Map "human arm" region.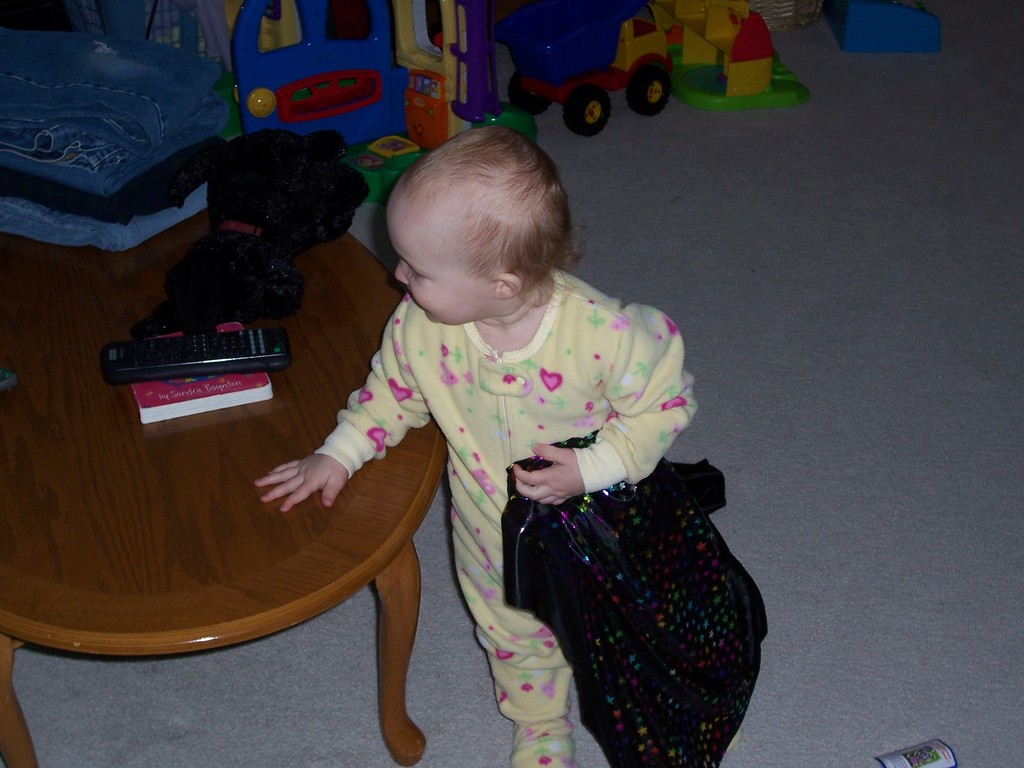
Mapped to 297/338/447/521.
